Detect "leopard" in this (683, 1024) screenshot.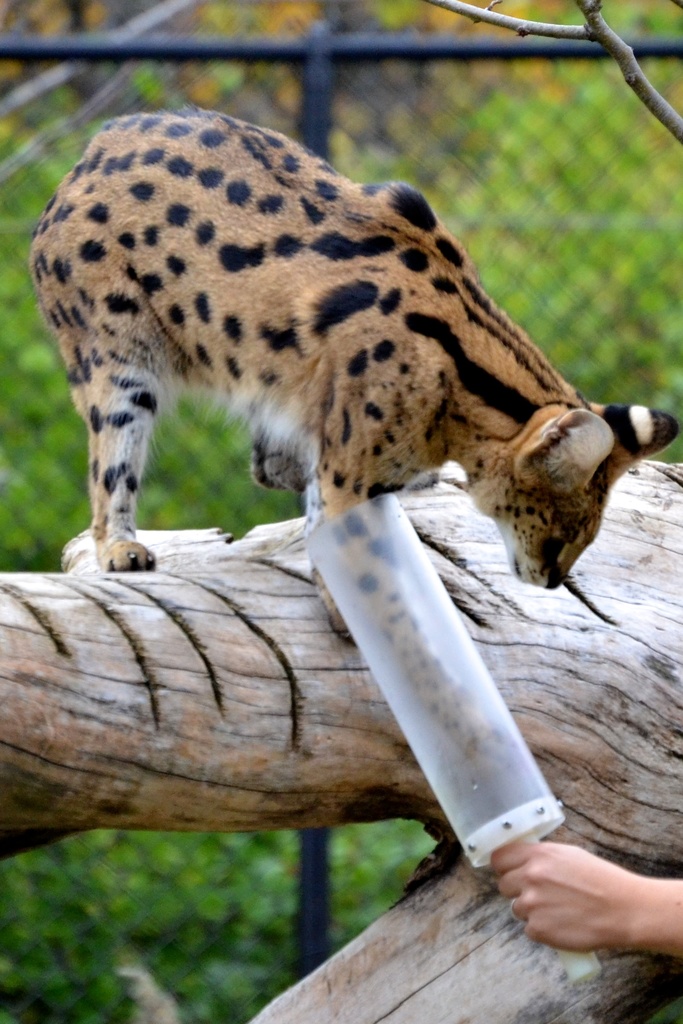
Detection: (31,115,678,758).
